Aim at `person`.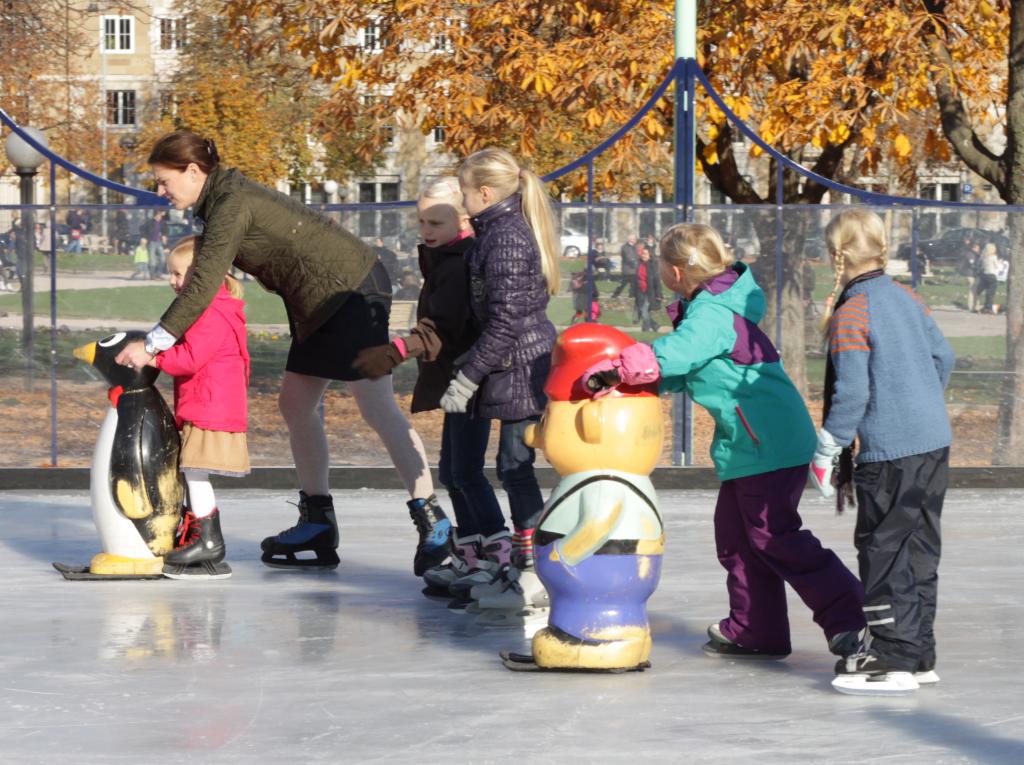
Aimed at left=645, top=220, right=865, bottom=658.
